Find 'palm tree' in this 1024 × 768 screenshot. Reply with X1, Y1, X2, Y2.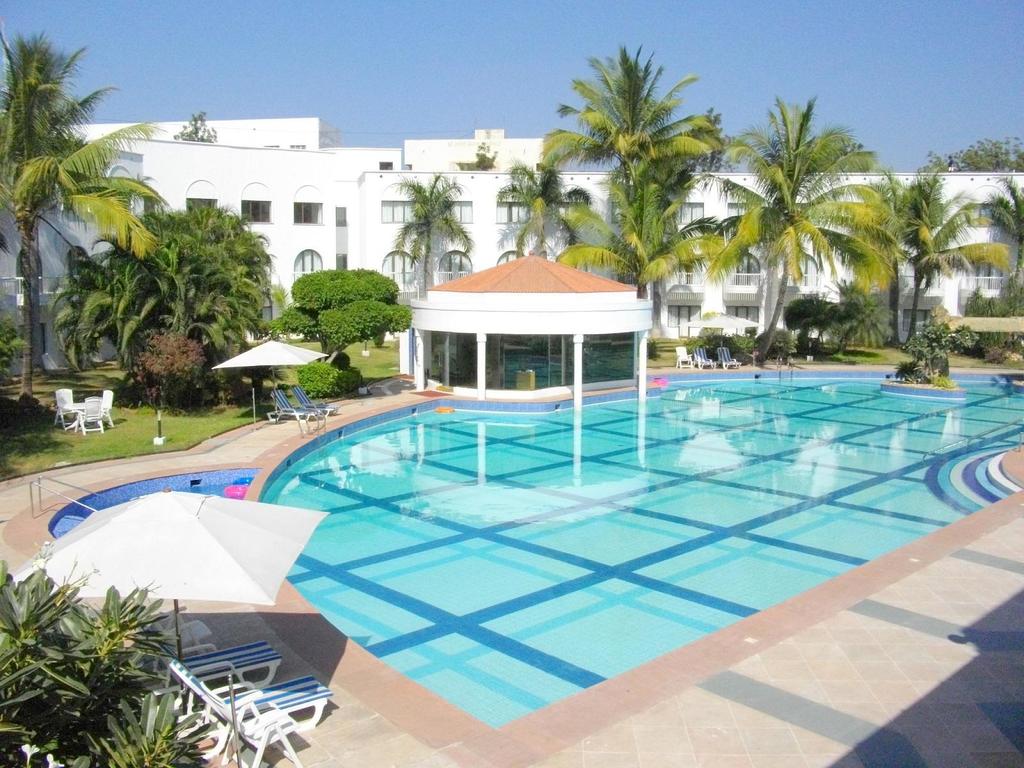
0, 20, 179, 410.
